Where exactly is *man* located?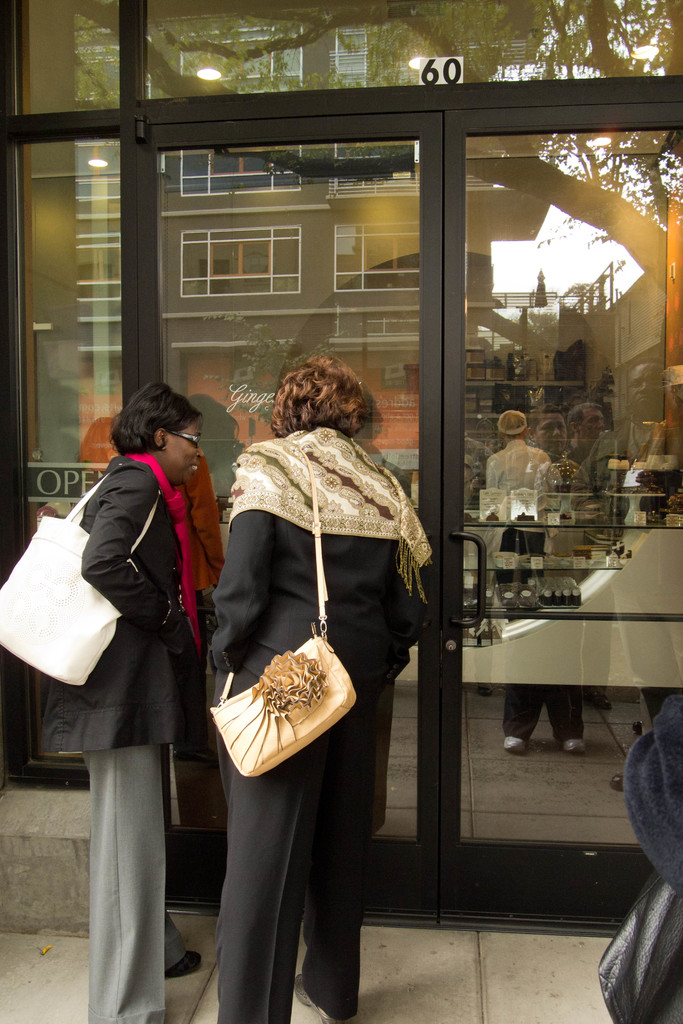
Its bounding box is x1=573, y1=355, x2=676, y2=586.
